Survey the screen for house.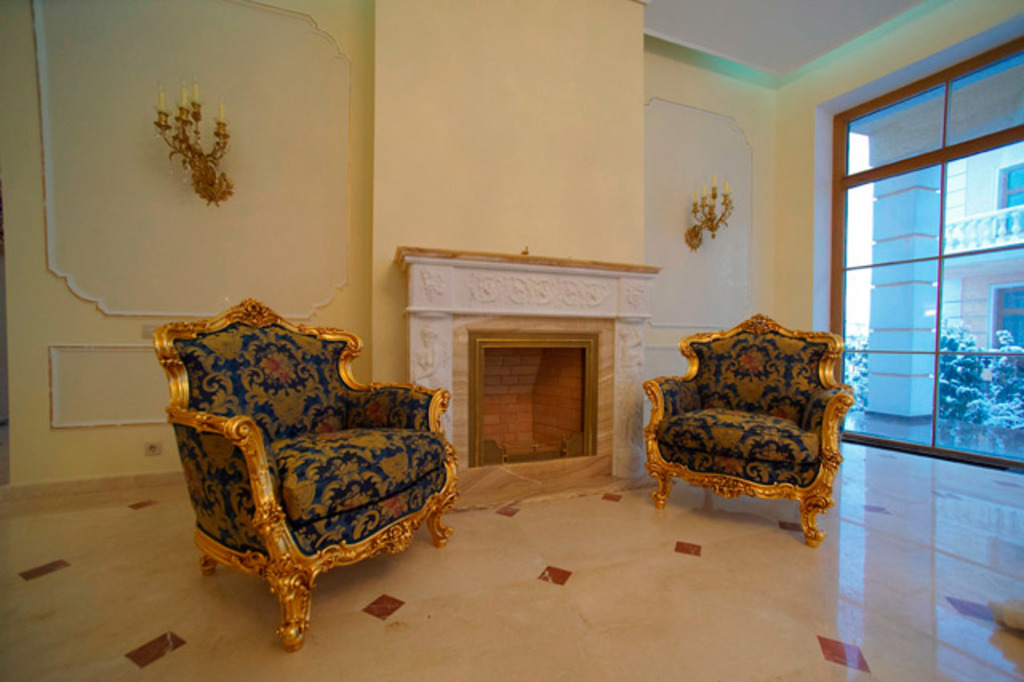
Survey found: detection(0, 0, 1022, 680).
